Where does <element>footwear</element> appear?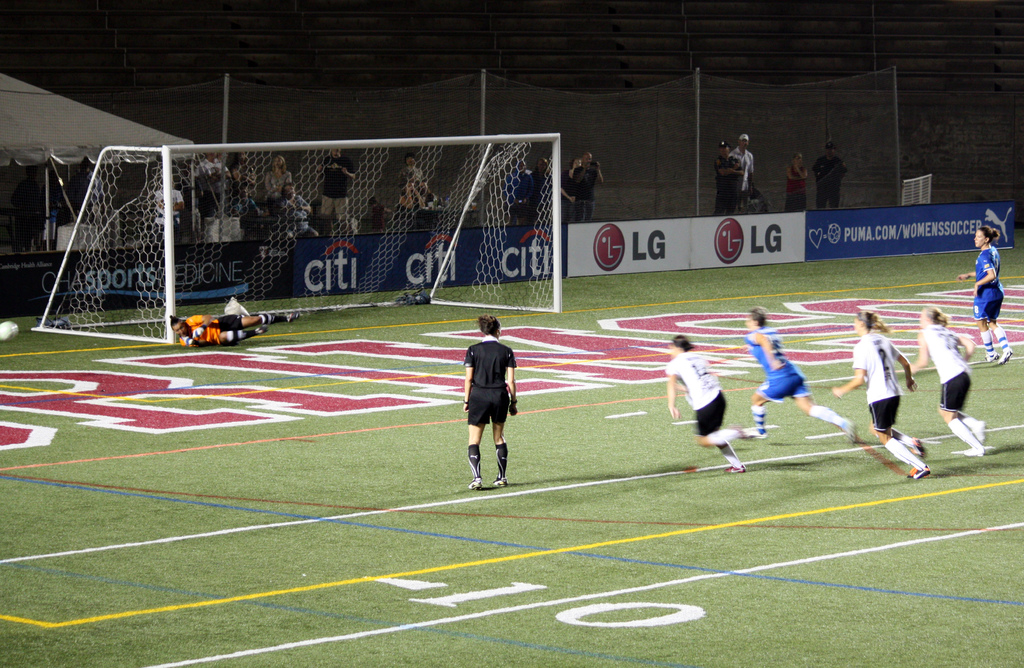
Appears at <bbox>909, 439, 926, 457</bbox>.
